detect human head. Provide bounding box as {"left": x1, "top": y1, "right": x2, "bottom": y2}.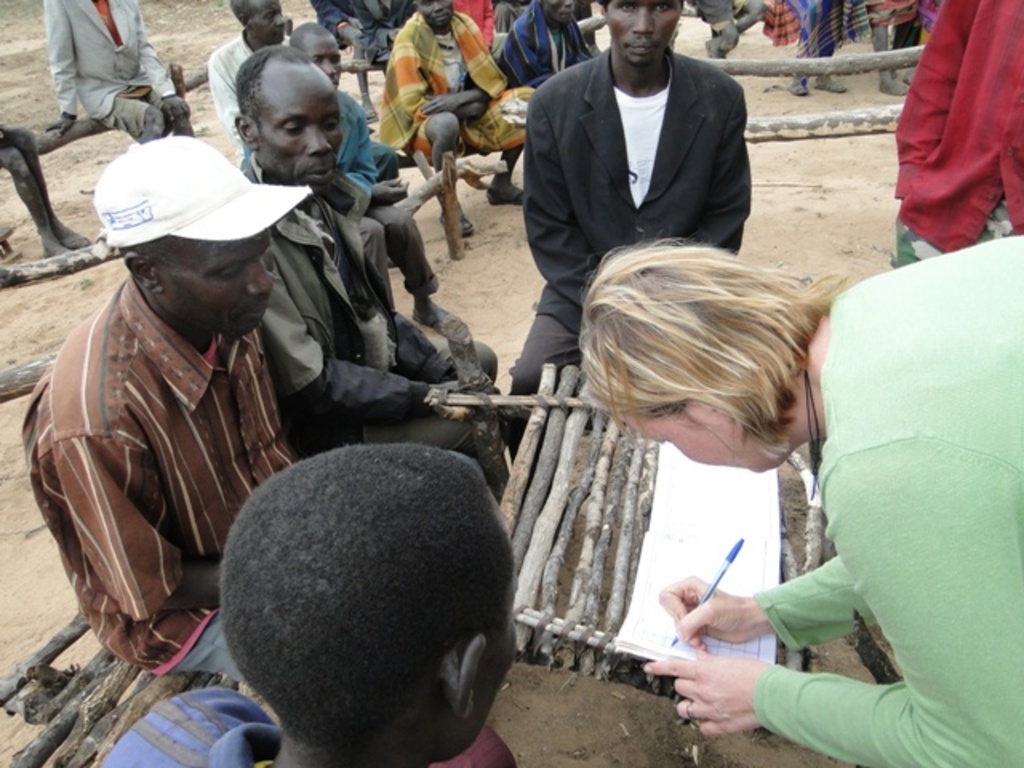
{"left": 230, "top": 45, "right": 342, "bottom": 198}.
